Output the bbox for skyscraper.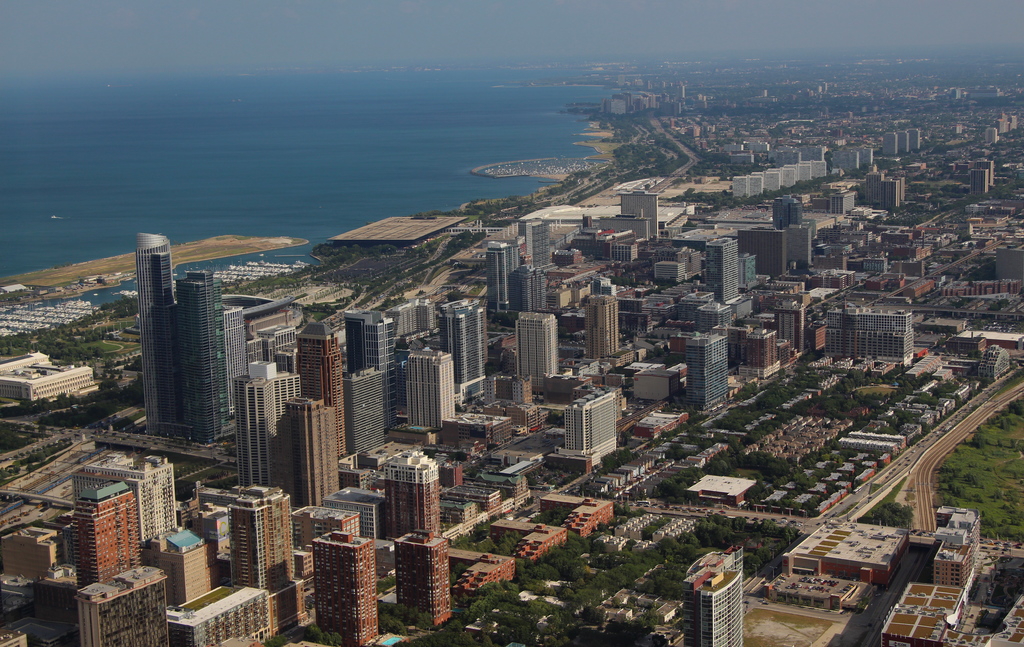
[x1=519, y1=213, x2=556, y2=265].
